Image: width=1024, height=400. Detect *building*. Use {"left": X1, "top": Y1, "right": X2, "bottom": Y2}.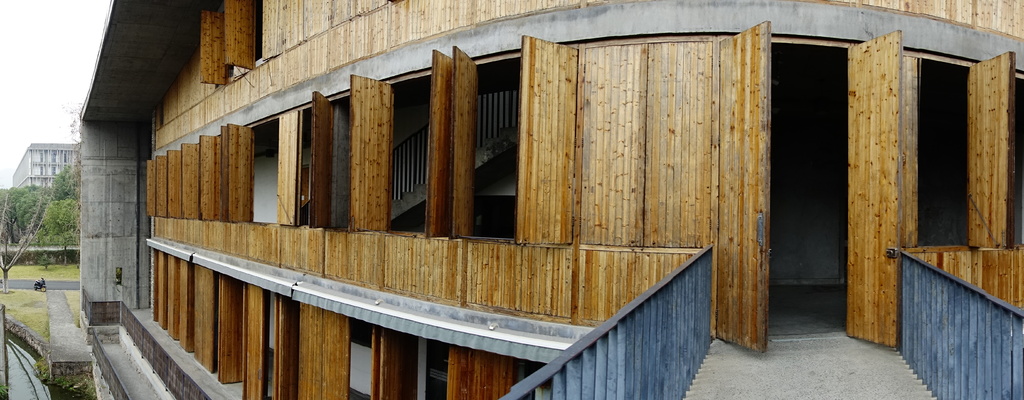
{"left": 6, "top": 144, "right": 84, "bottom": 193}.
